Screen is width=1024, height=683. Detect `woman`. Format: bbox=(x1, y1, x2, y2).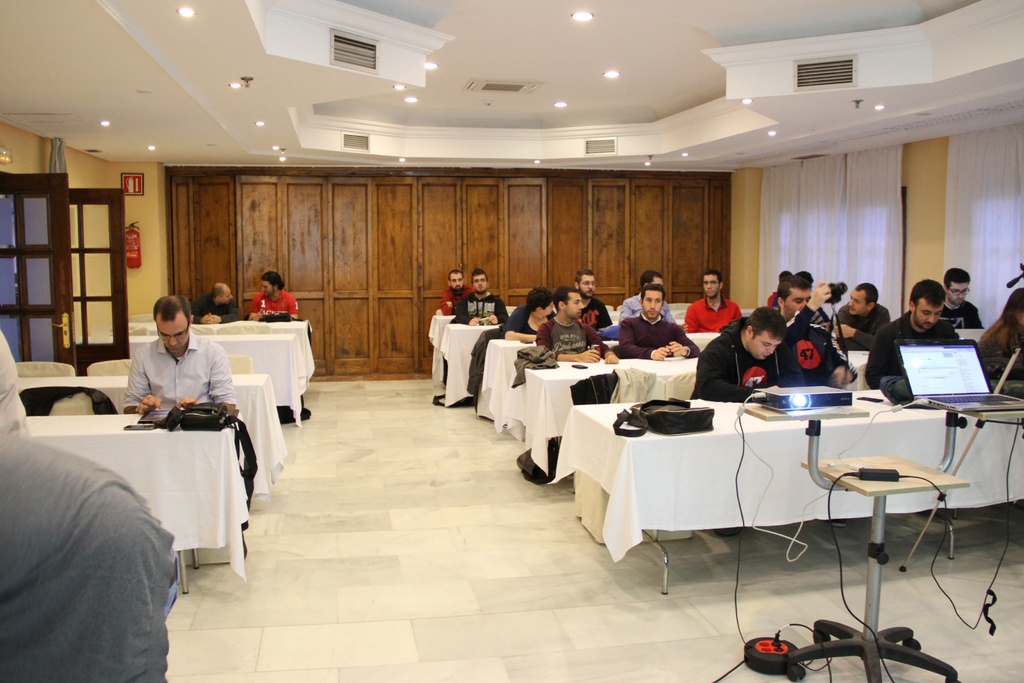
bbox=(496, 286, 556, 344).
